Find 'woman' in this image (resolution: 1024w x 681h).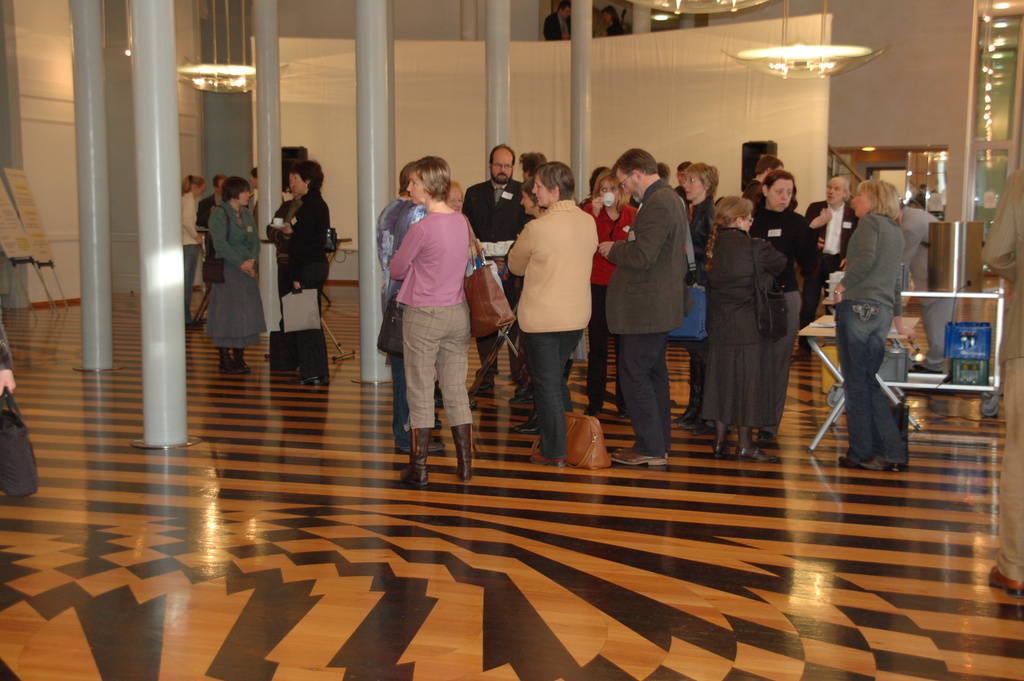
[x1=579, y1=170, x2=643, y2=422].
